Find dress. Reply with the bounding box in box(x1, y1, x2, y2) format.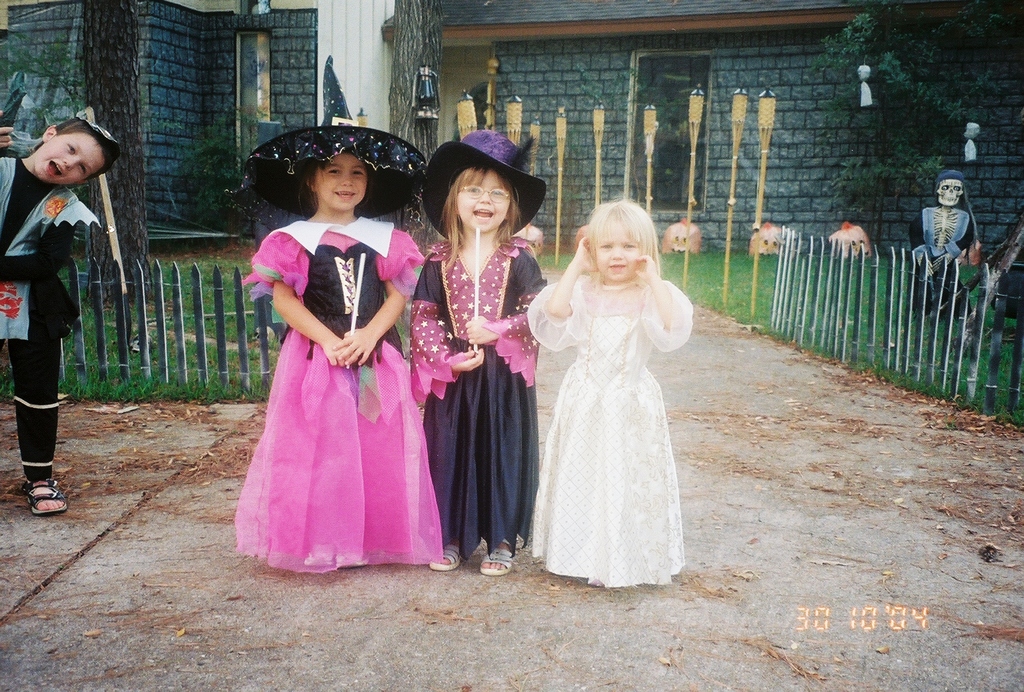
box(526, 277, 694, 583).
